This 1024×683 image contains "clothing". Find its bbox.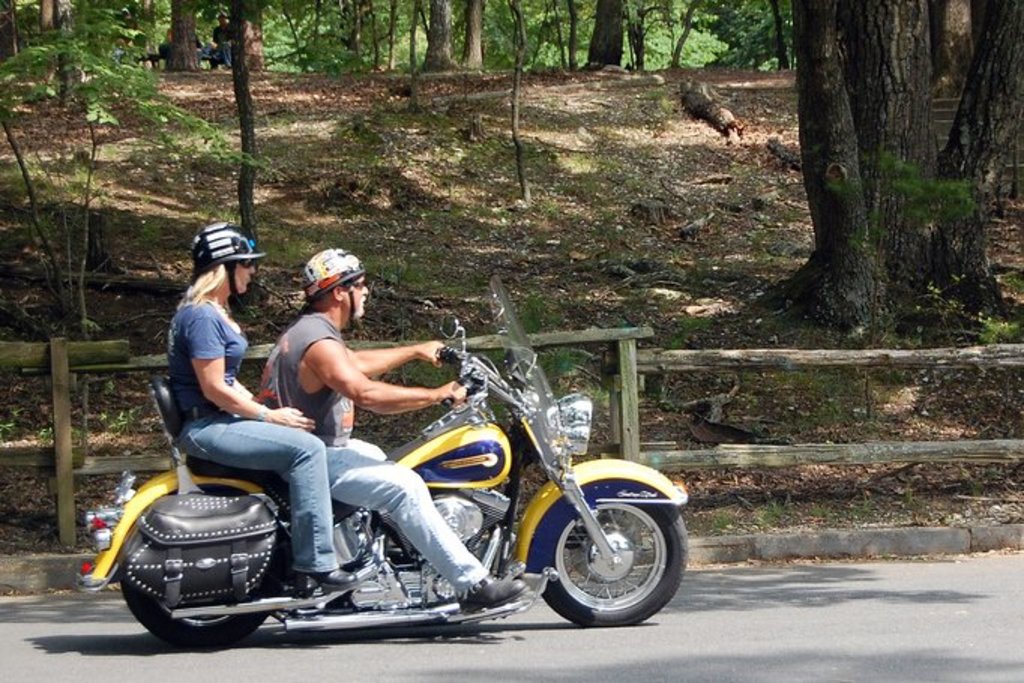
locate(254, 312, 488, 590).
